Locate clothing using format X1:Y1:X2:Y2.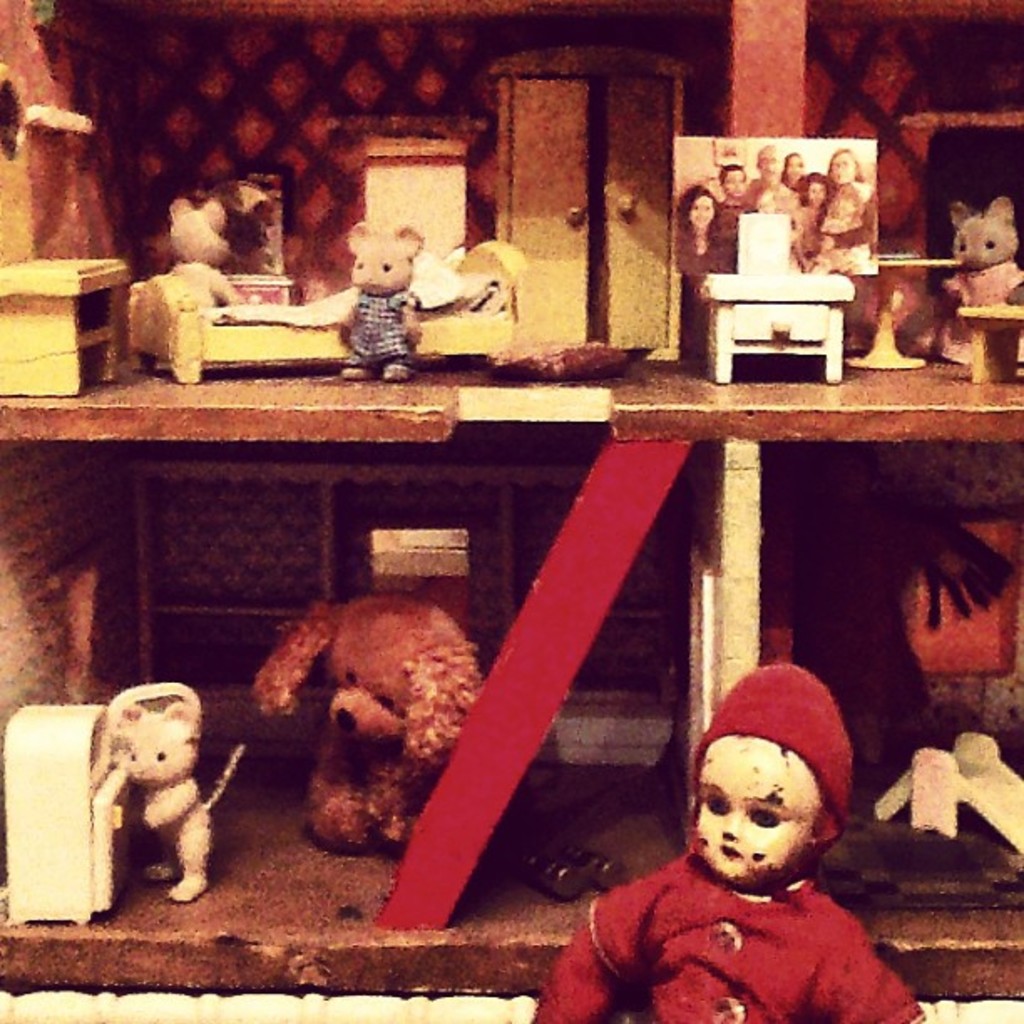
534:850:922:1022.
